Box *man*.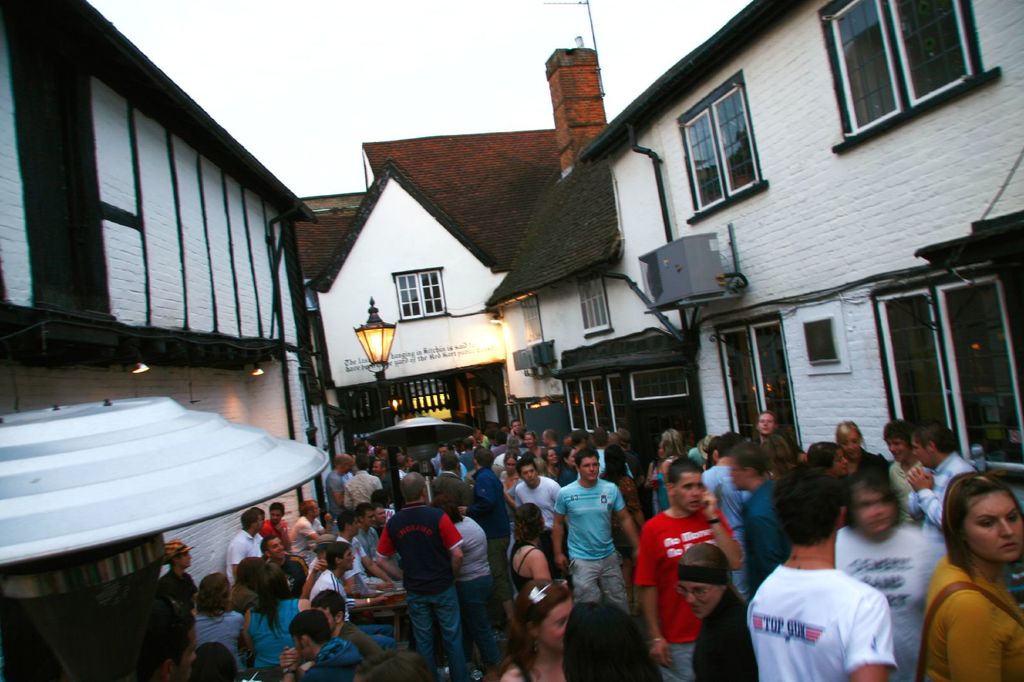
<bbox>307, 589, 387, 662</bbox>.
